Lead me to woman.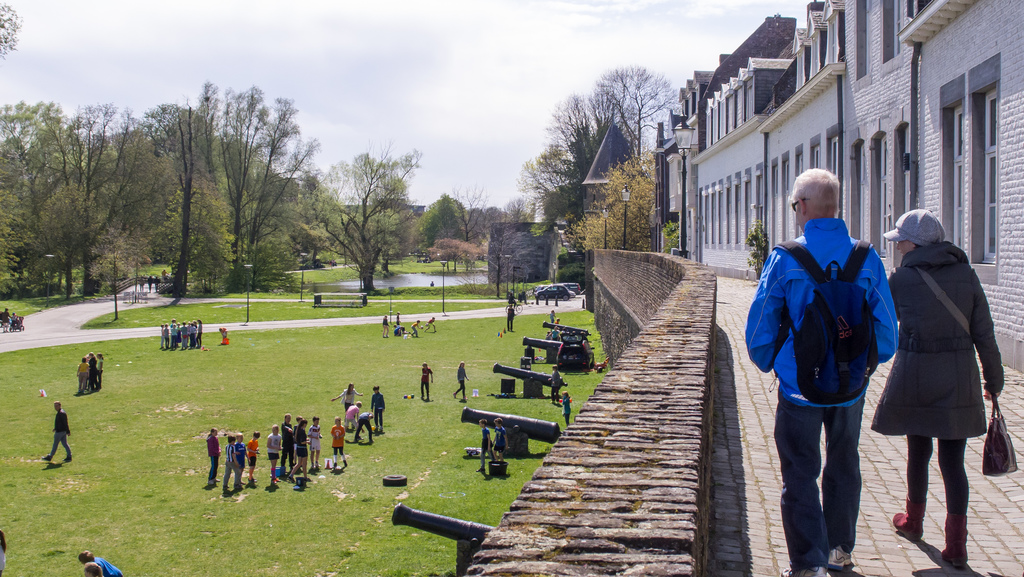
Lead to rect(328, 380, 362, 412).
